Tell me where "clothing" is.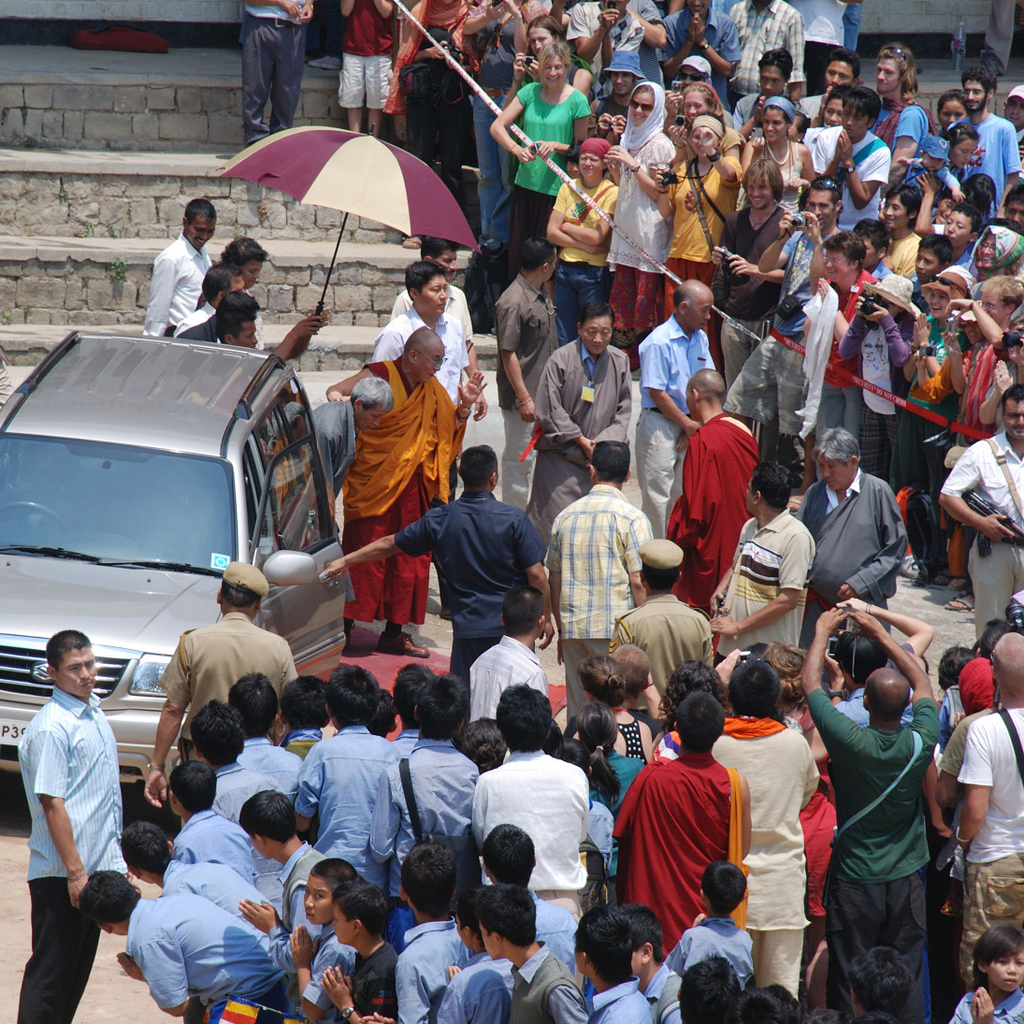
"clothing" is at bbox(607, 534, 716, 704).
